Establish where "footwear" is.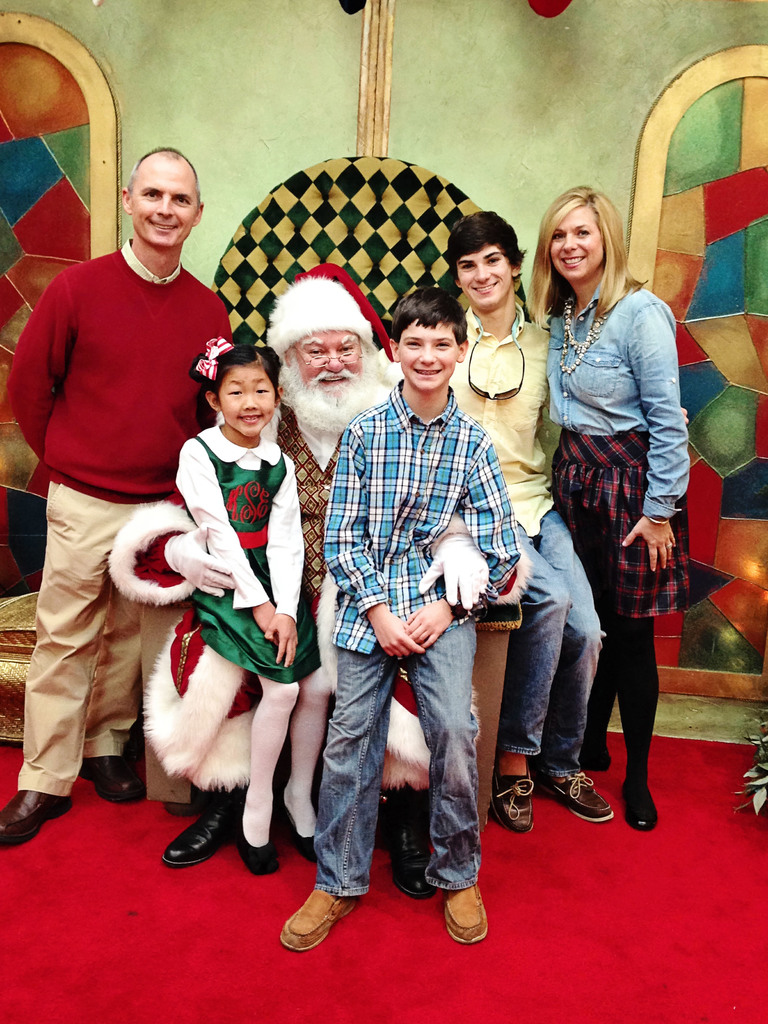
Established at x1=276 y1=807 x2=319 y2=861.
